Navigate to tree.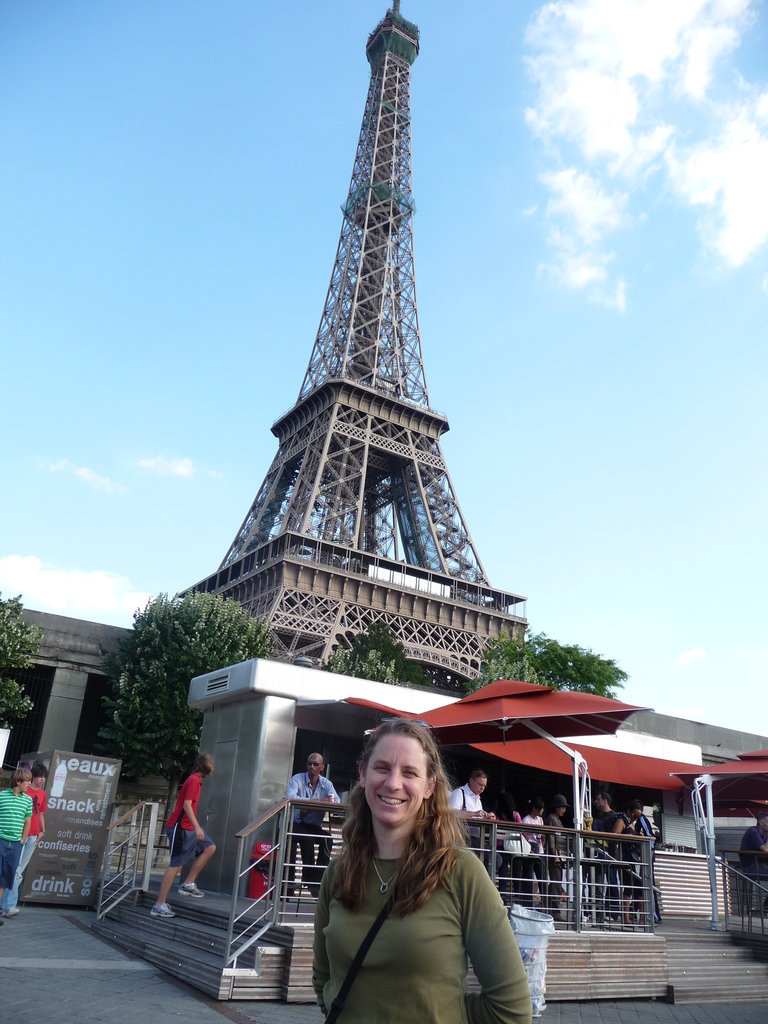
Navigation target: rect(467, 629, 628, 701).
